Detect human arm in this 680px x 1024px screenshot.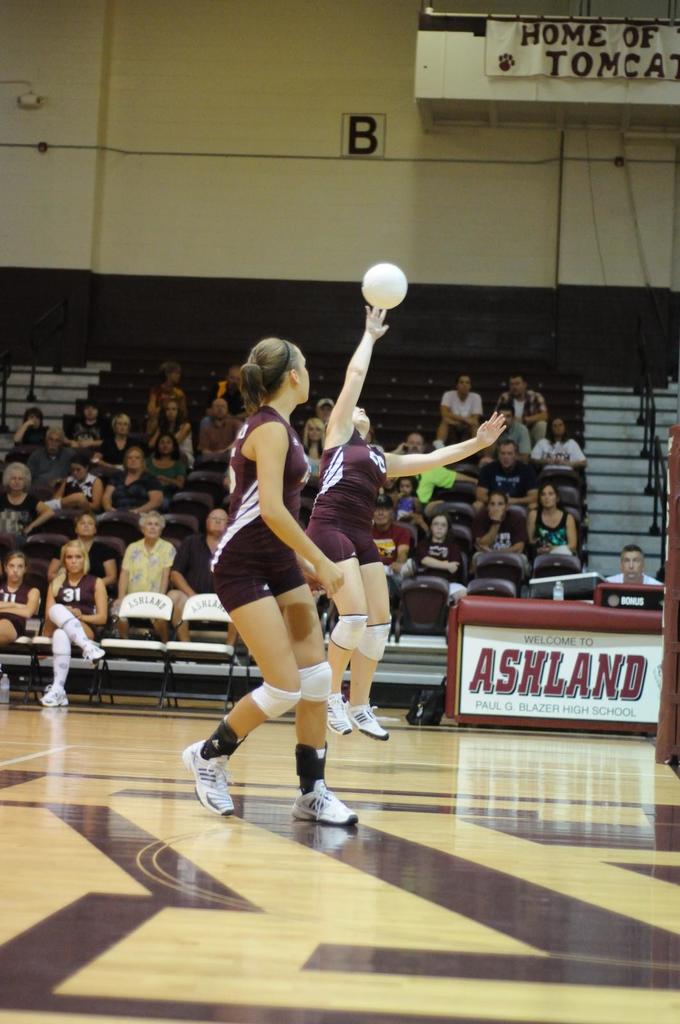
Detection: {"left": 14, "top": 417, "right": 32, "bottom": 445}.
